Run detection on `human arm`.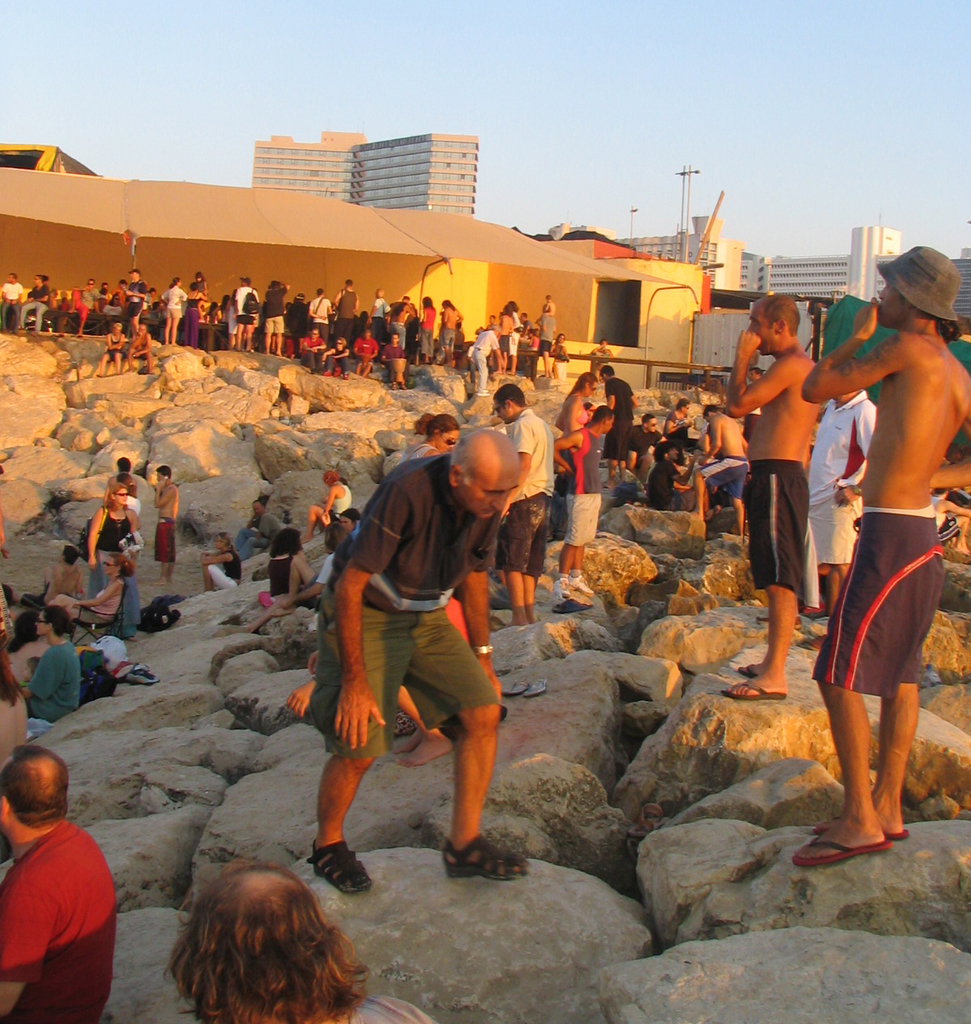
Result: (x1=20, y1=648, x2=59, y2=699).
